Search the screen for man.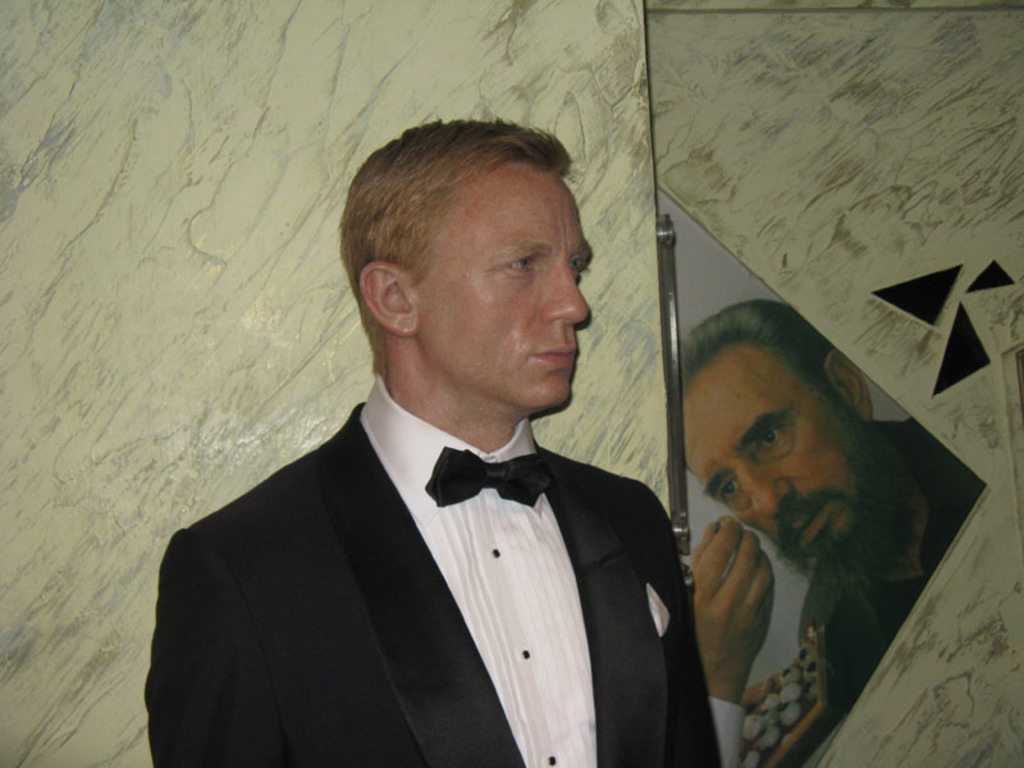
Found at (678, 296, 983, 728).
